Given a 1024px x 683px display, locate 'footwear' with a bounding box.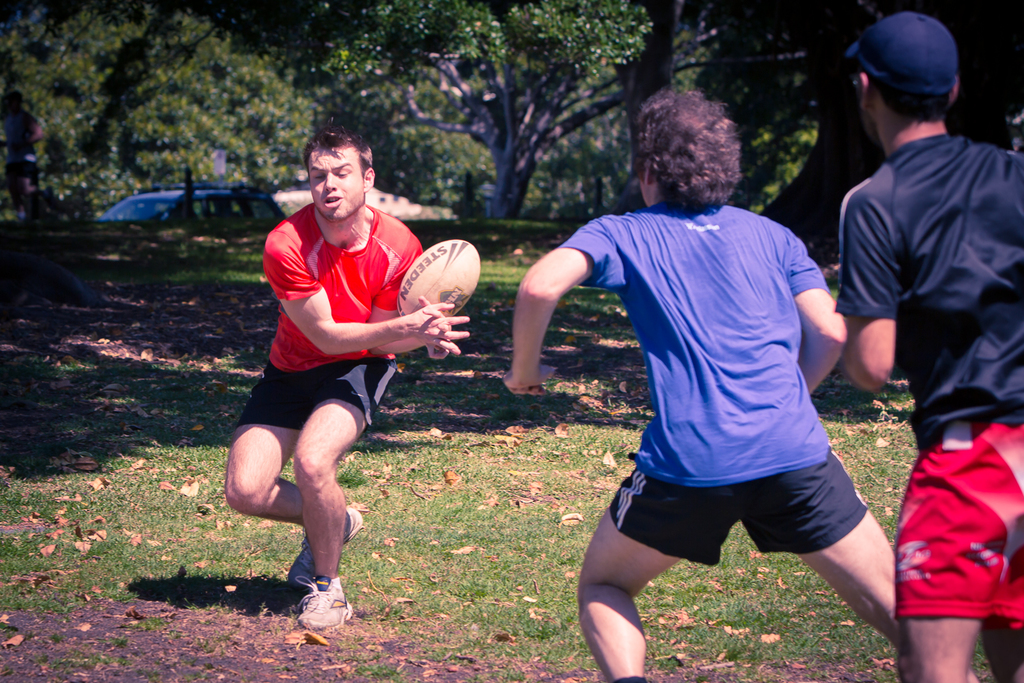
Located: (275,576,345,636).
